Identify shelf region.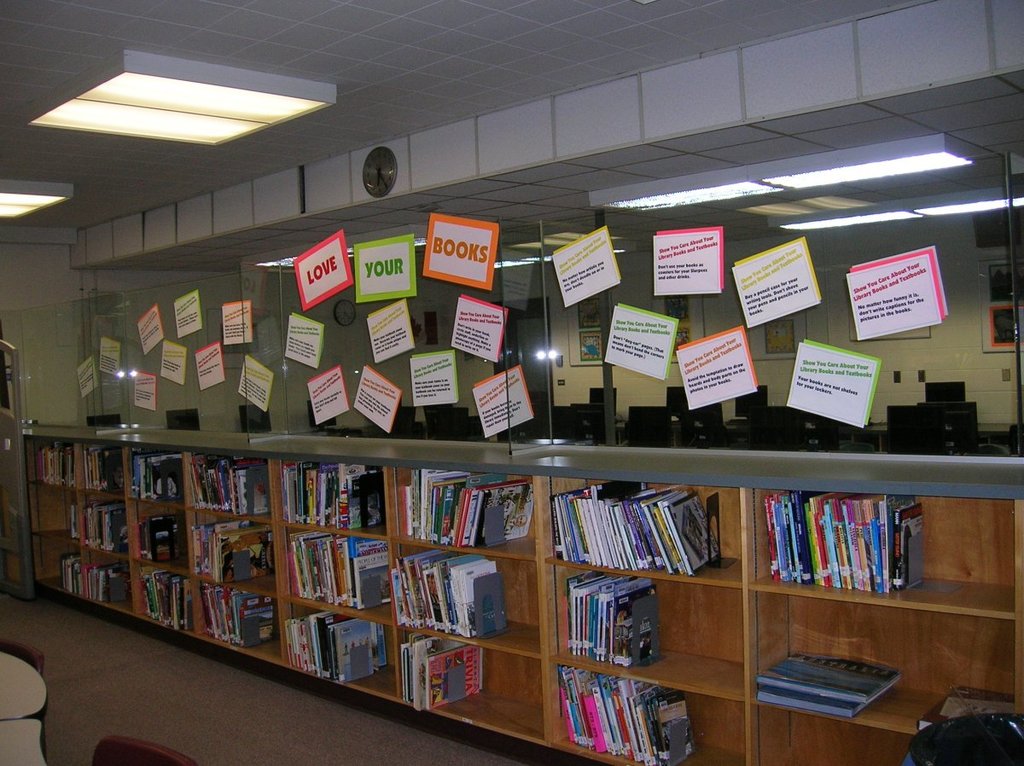
Region: box(278, 583, 389, 702).
